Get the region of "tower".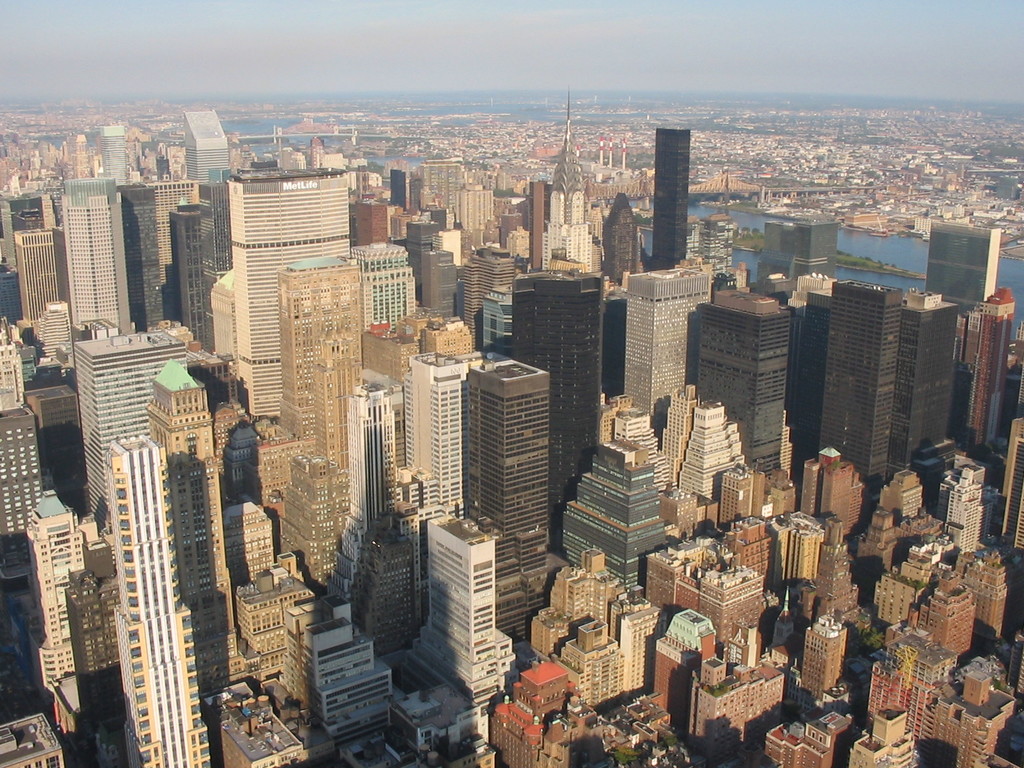
box(412, 214, 440, 312).
